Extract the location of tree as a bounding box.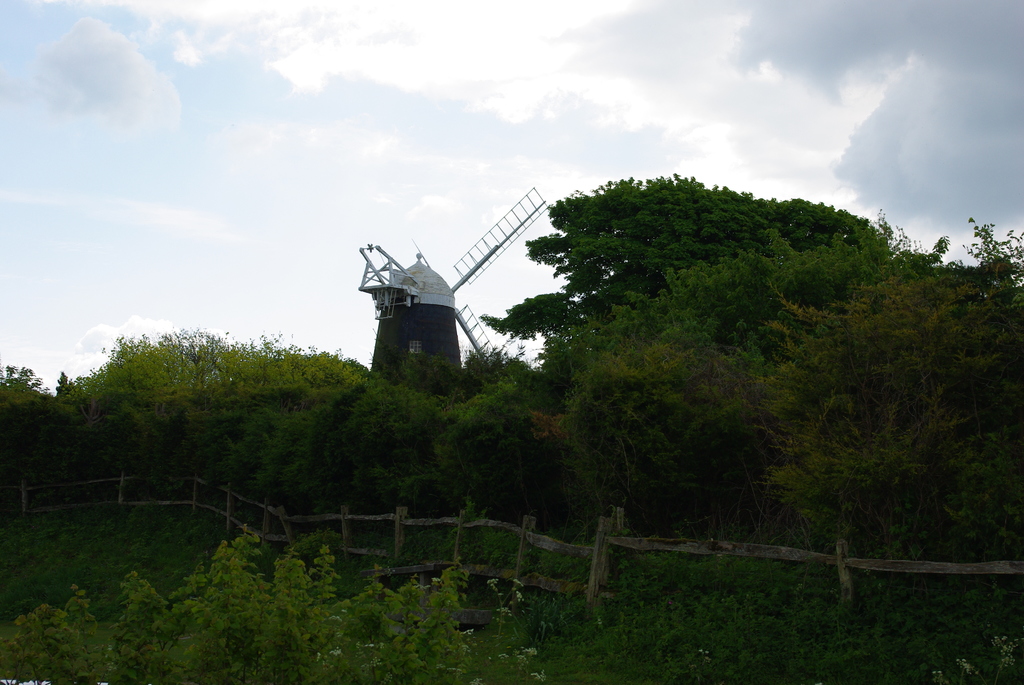
l=0, t=523, r=459, b=684.
